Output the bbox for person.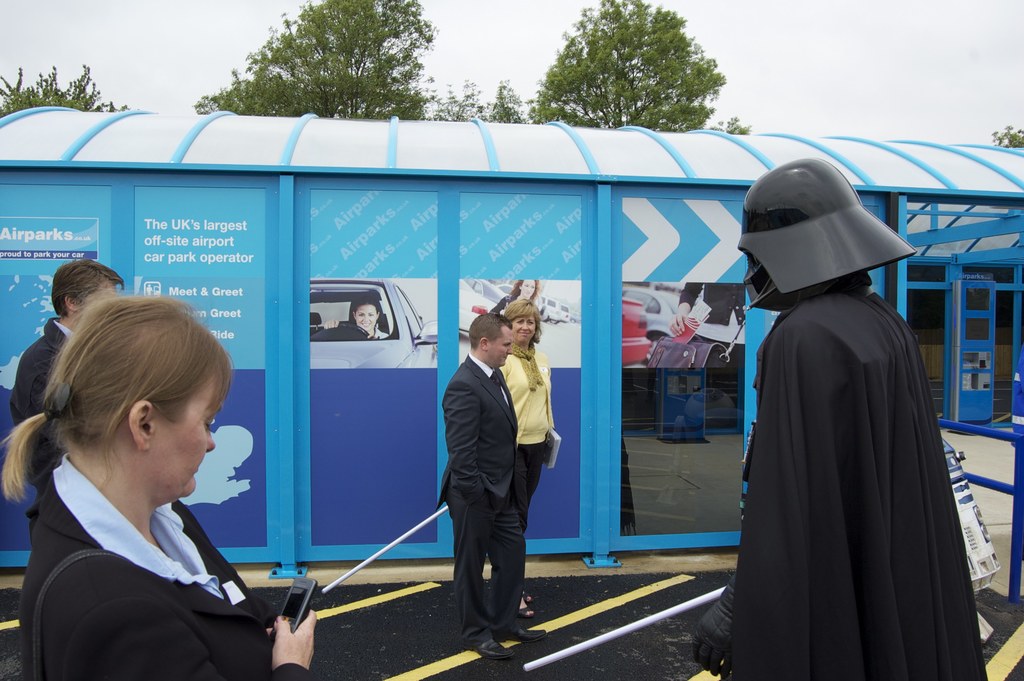
box=[436, 311, 548, 660].
